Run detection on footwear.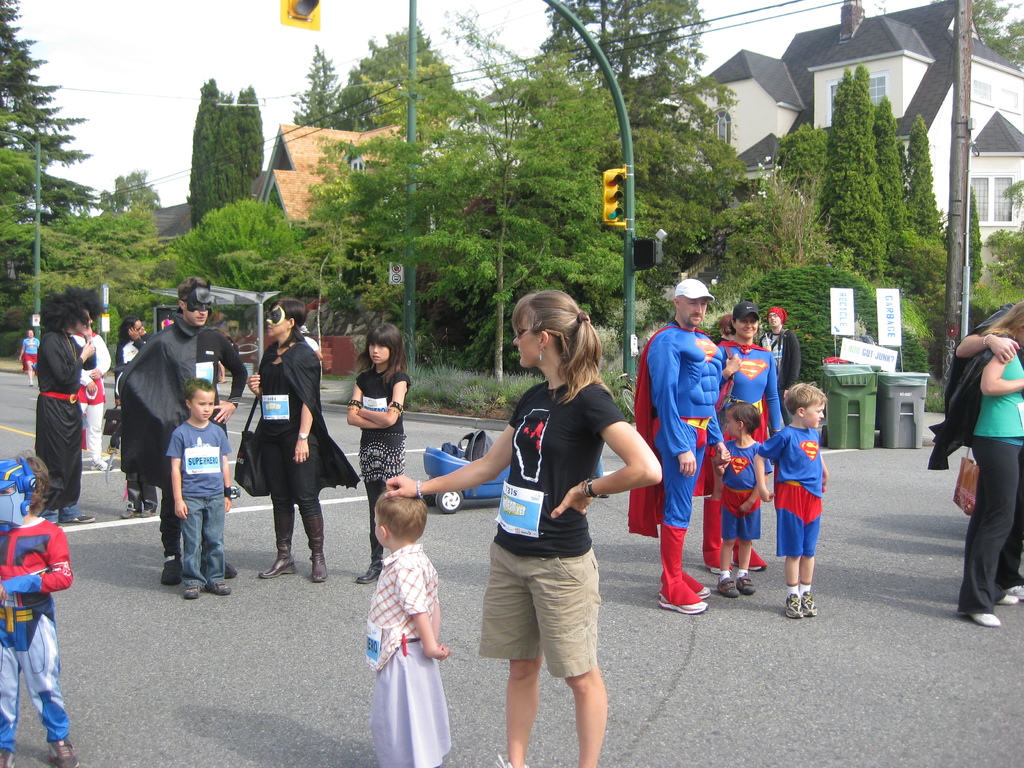
Result: locate(1004, 586, 1012, 606).
